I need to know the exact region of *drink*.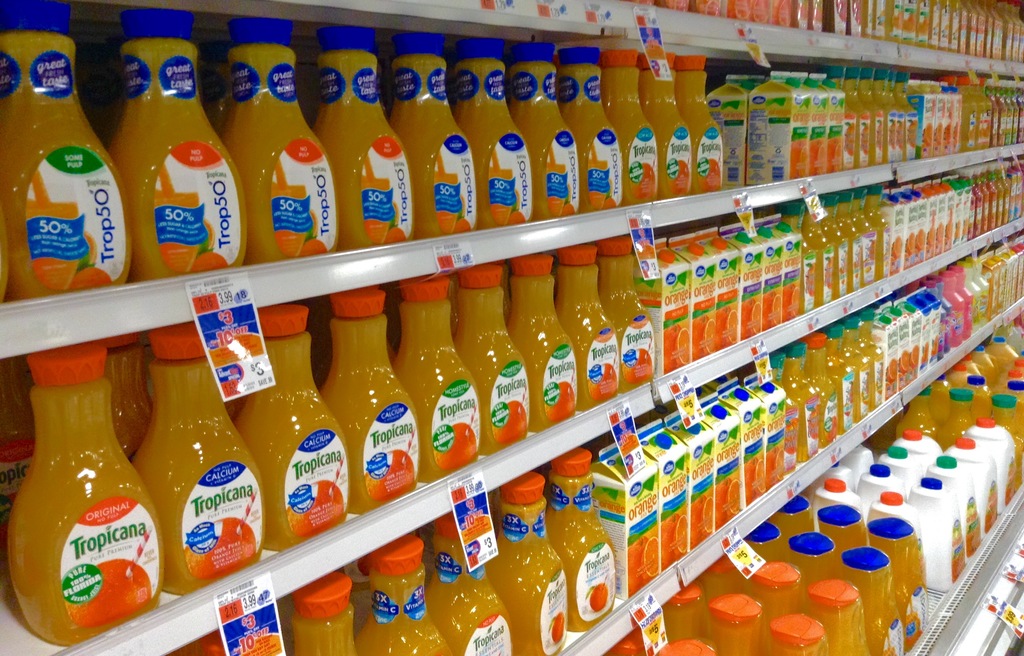
Region: {"left": 949, "top": 436, "right": 995, "bottom": 532}.
